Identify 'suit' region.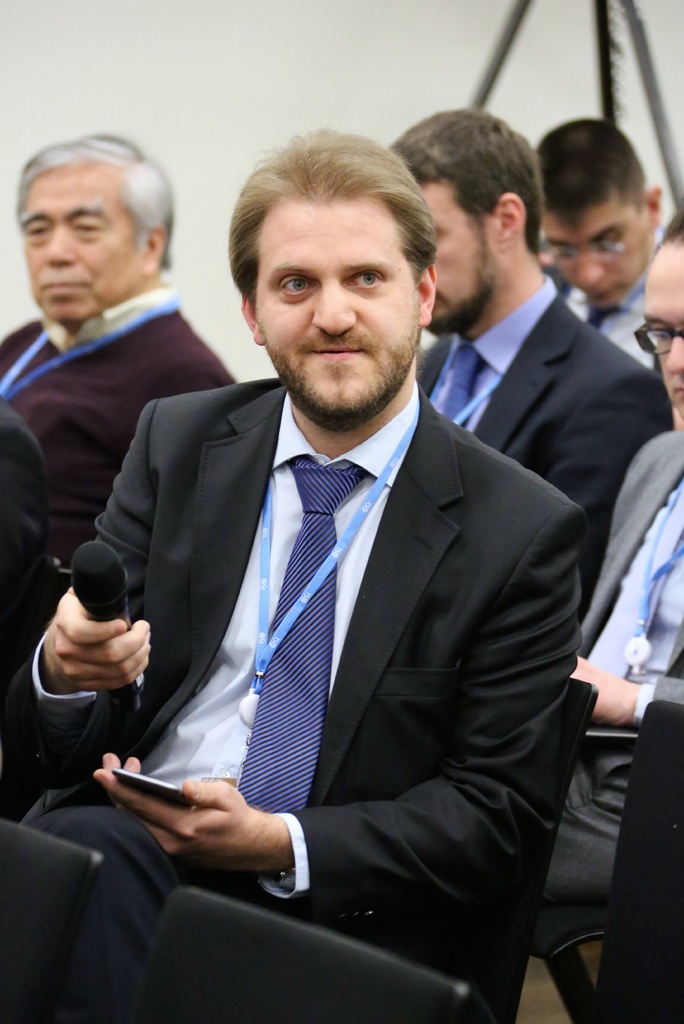
Region: [left=532, top=428, right=683, bottom=908].
